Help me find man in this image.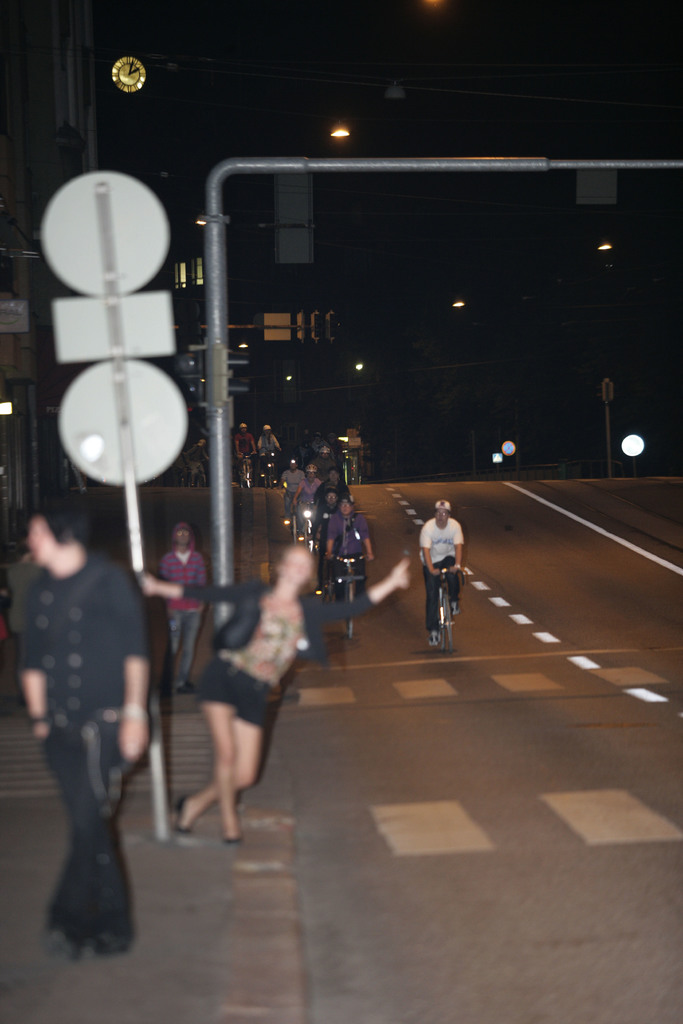
Found it: [x1=231, y1=423, x2=258, y2=481].
